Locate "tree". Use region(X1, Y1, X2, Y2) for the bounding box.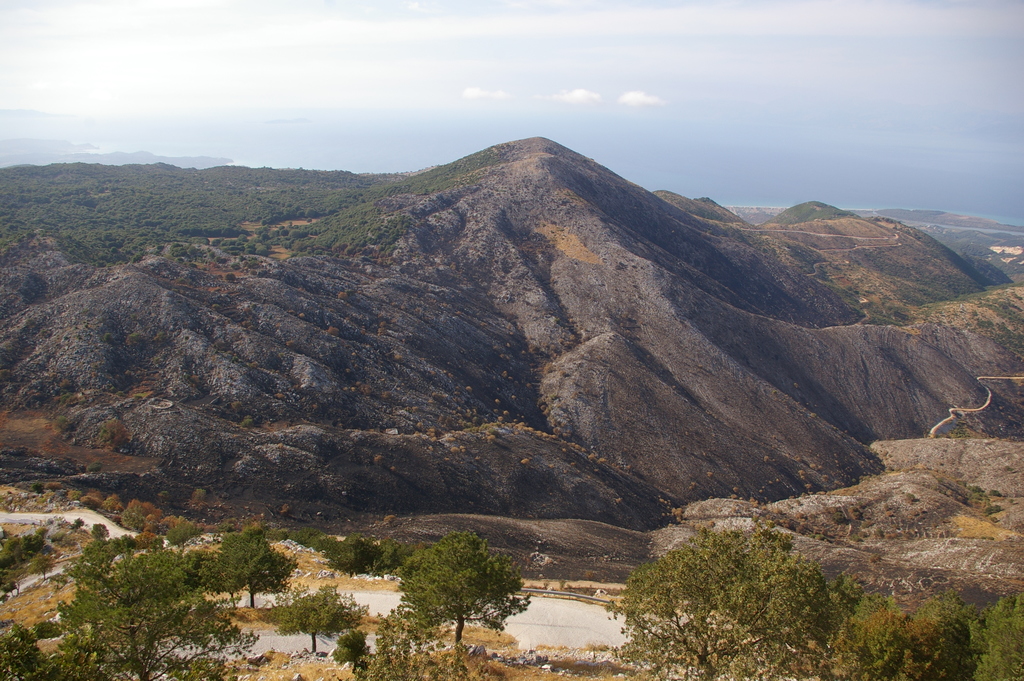
region(392, 524, 529, 647).
